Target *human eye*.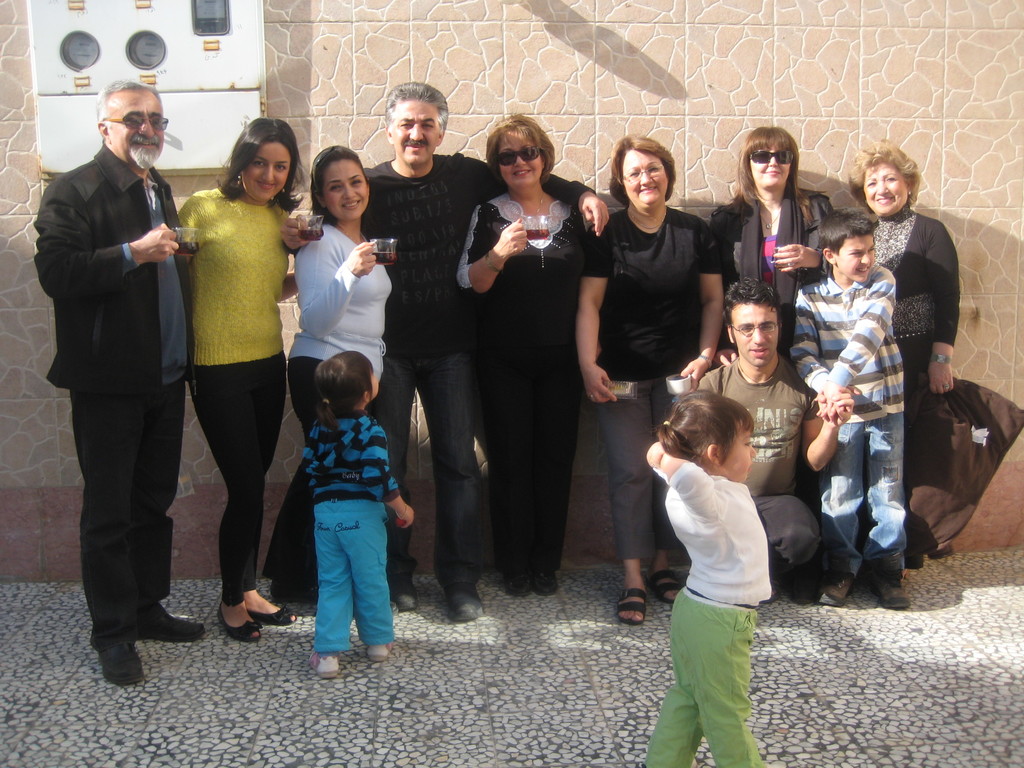
Target region: [150,117,164,129].
